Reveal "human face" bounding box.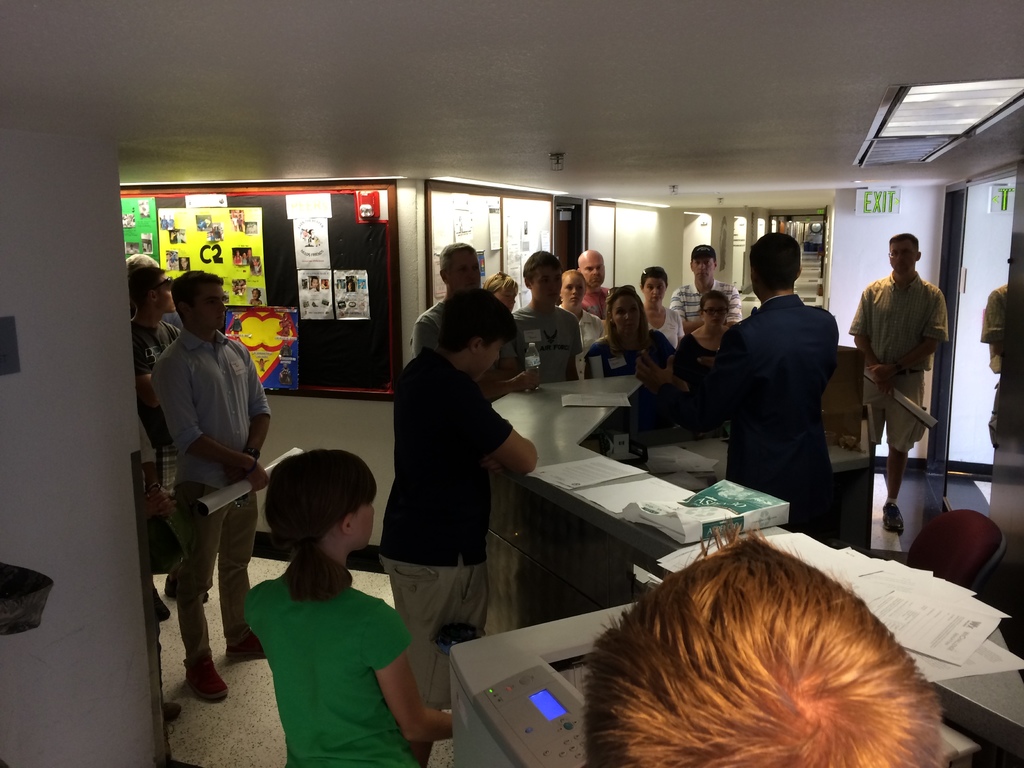
Revealed: rect(493, 282, 518, 312).
